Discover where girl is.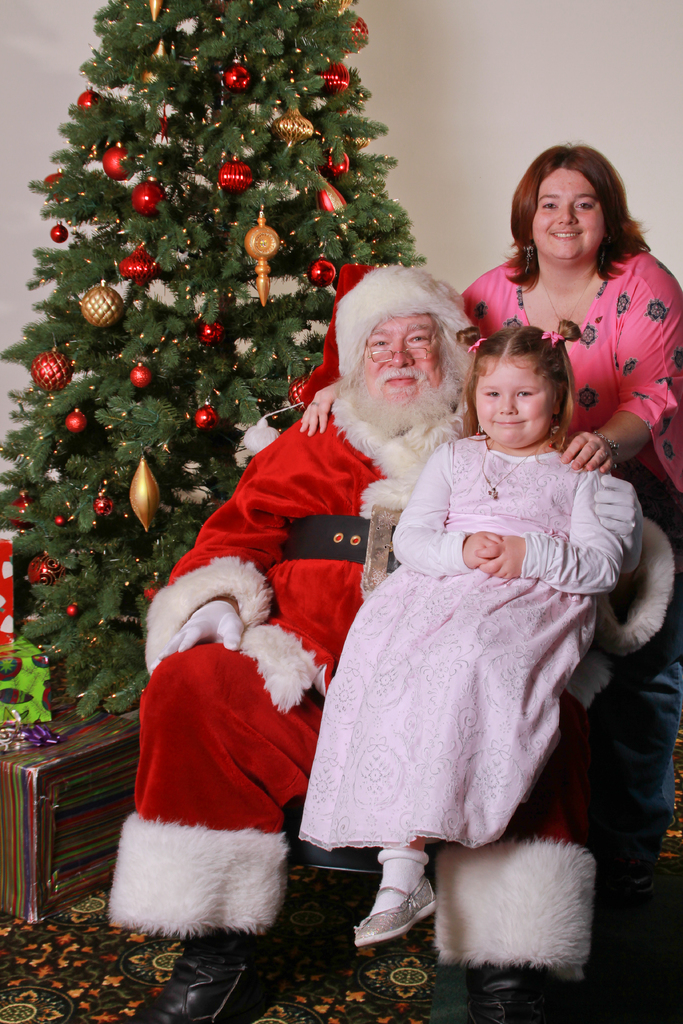
Discovered at pyautogui.locateOnScreen(299, 325, 621, 946).
